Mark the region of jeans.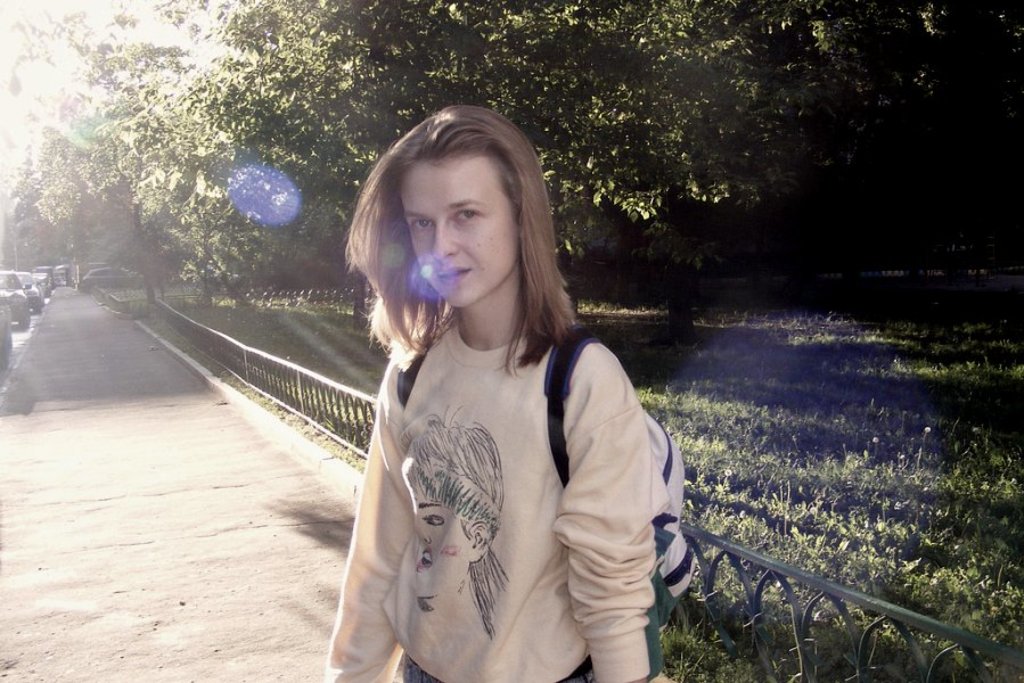
Region: (400, 643, 653, 682).
